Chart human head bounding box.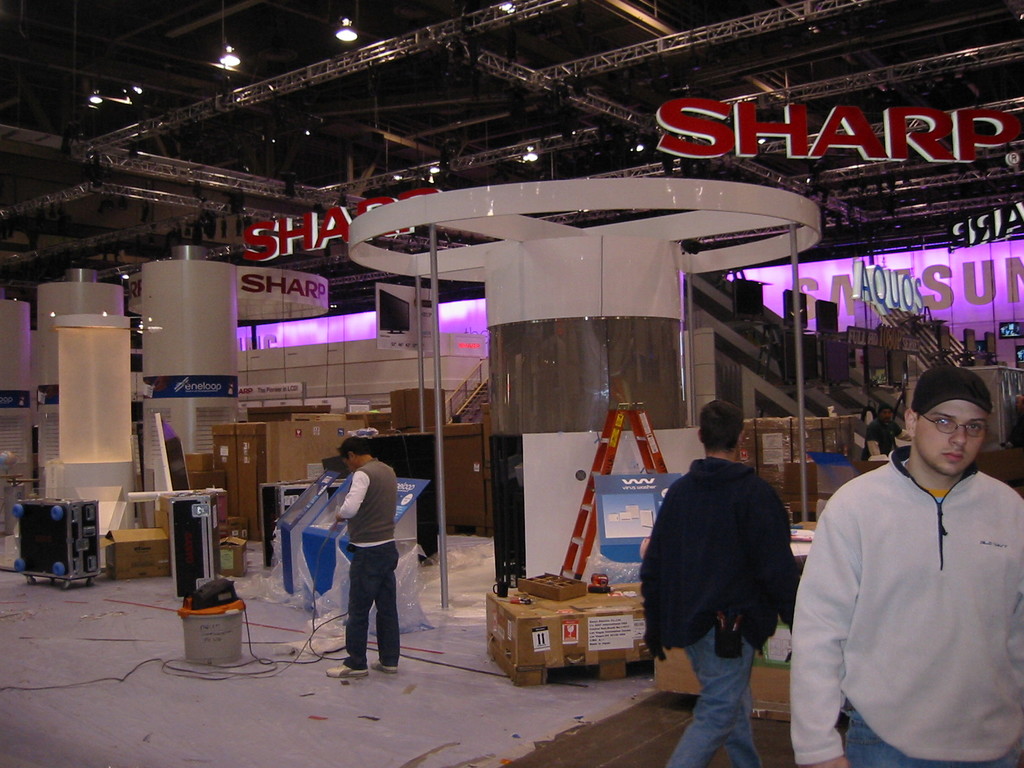
Charted: pyautogui.locateOnScreen(906, 379, 997, 493).
